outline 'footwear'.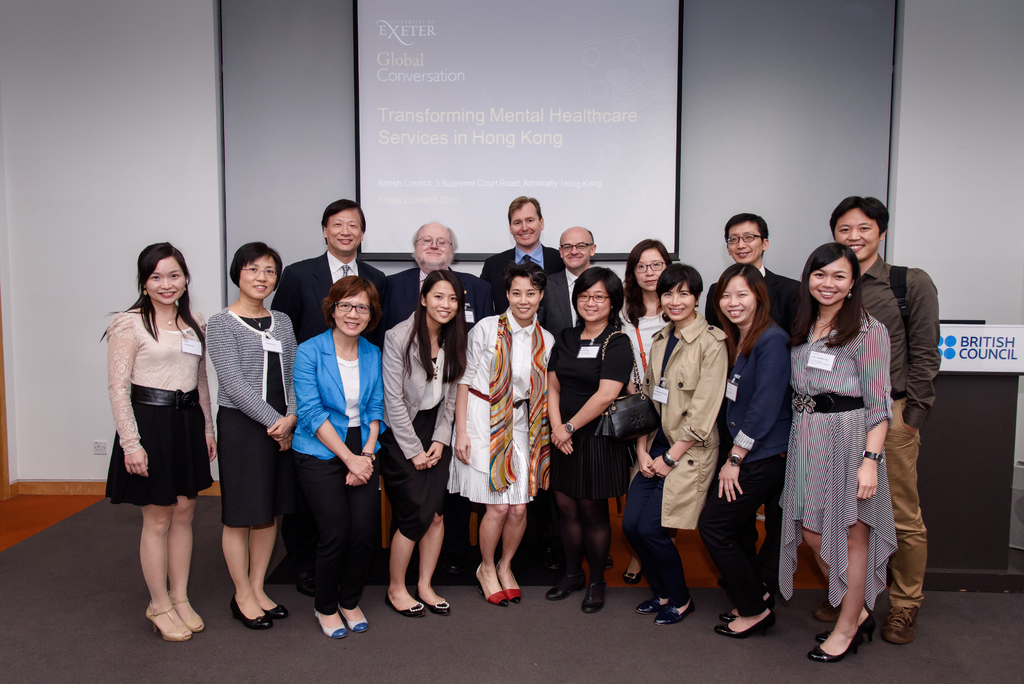
Outline: detection(228, 596, 271, 630).
